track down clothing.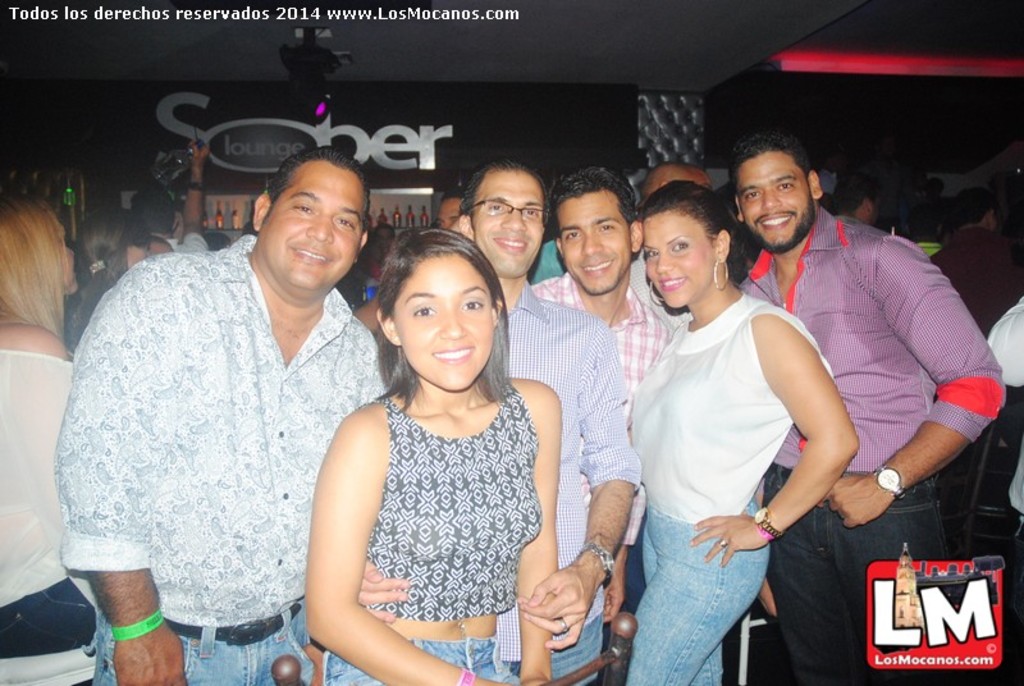
Tracked to 607/525/763/685.
